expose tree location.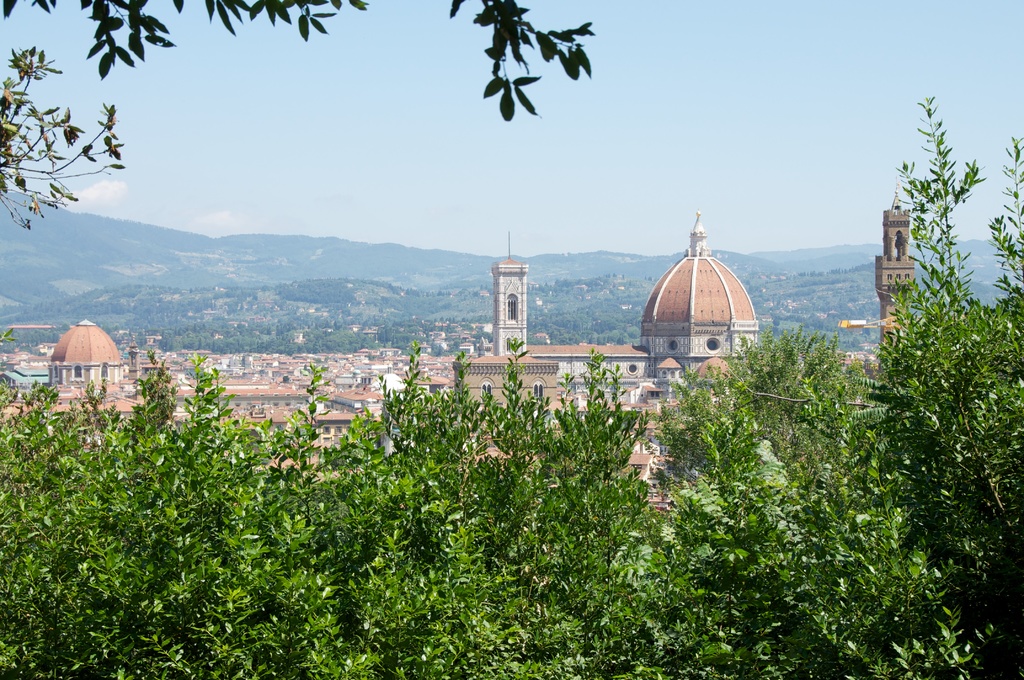
Exposed at <bbox>628, 368, 818, 679</bbox>.
